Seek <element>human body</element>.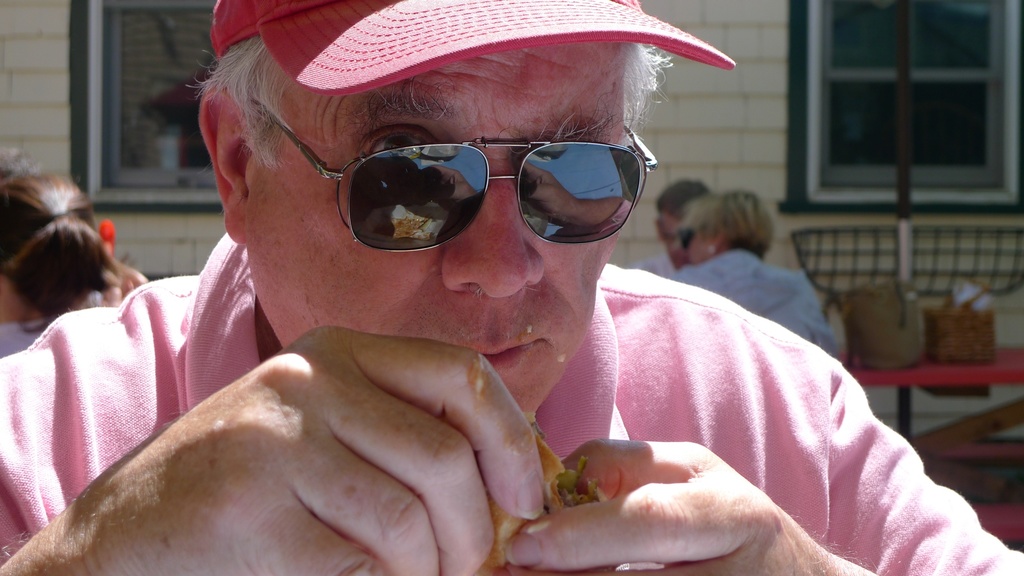
636, 177, 702, 276.
